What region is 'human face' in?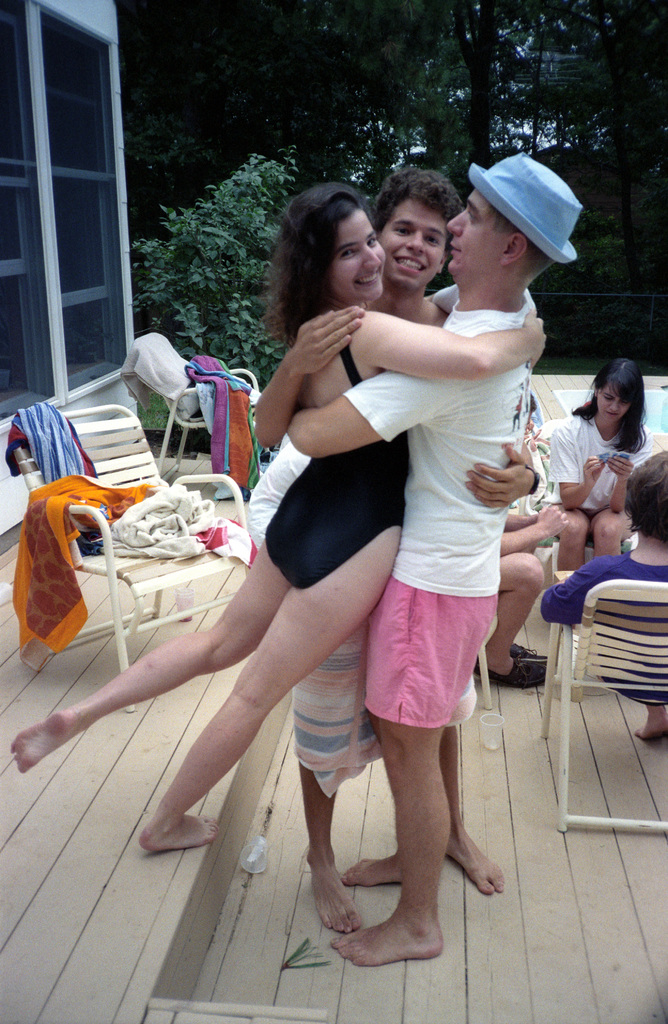
bbox=[328, 208, 385, 299].
